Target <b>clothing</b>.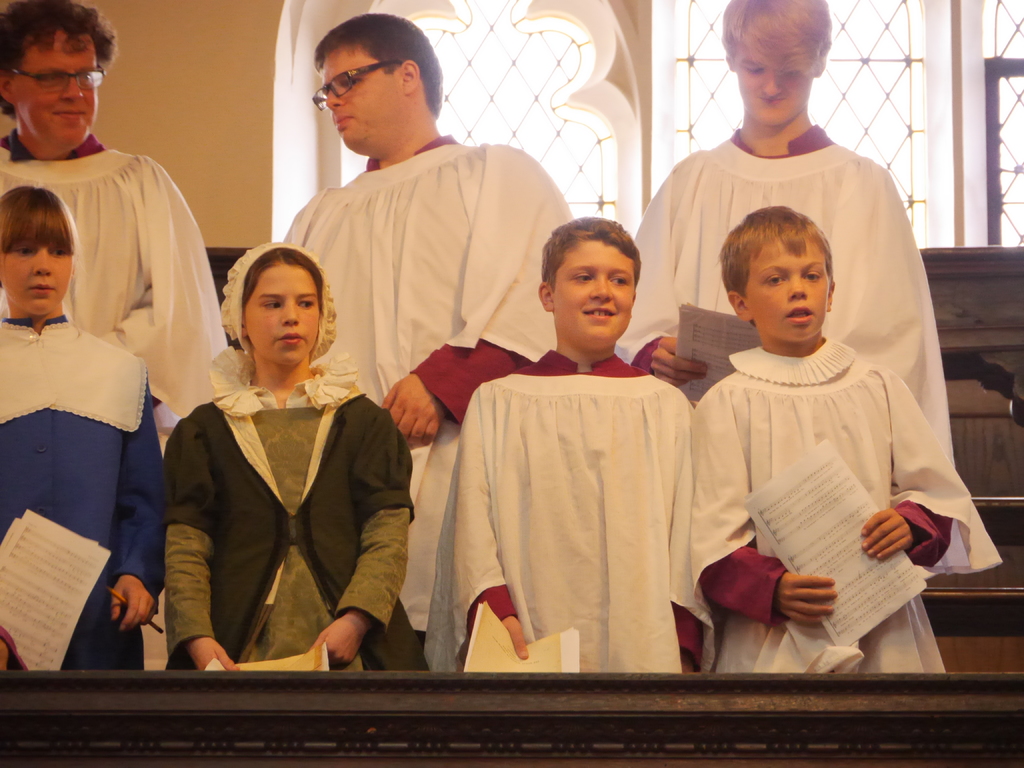
Target region: left=0, top=317, right=161, bottom=673.
